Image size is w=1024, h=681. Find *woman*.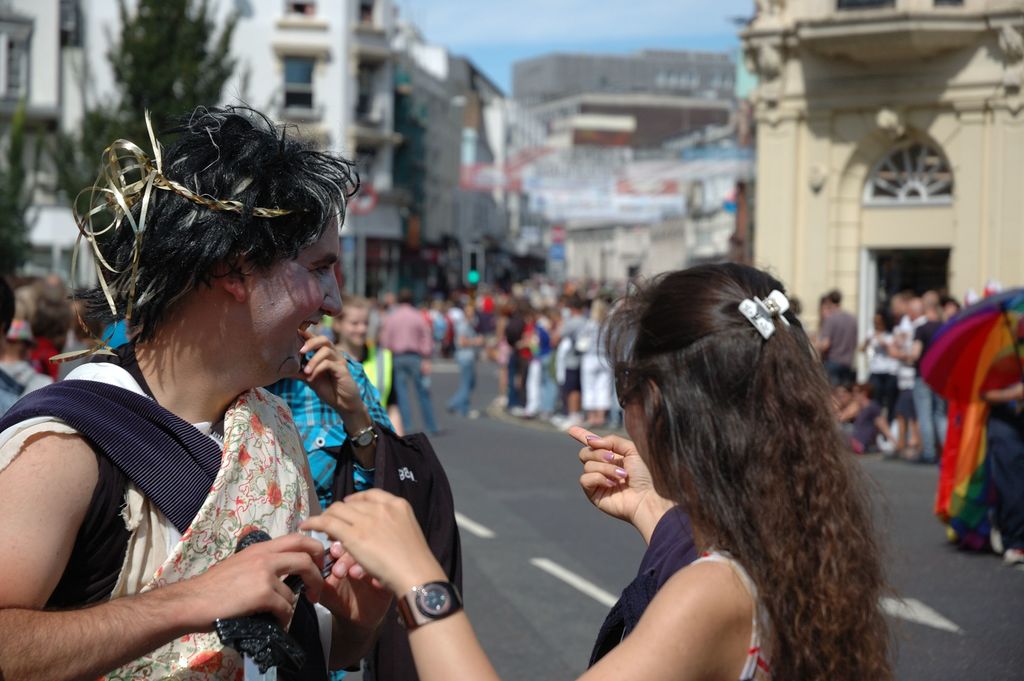
(left=299, top=267, right=909, bottom=680).
